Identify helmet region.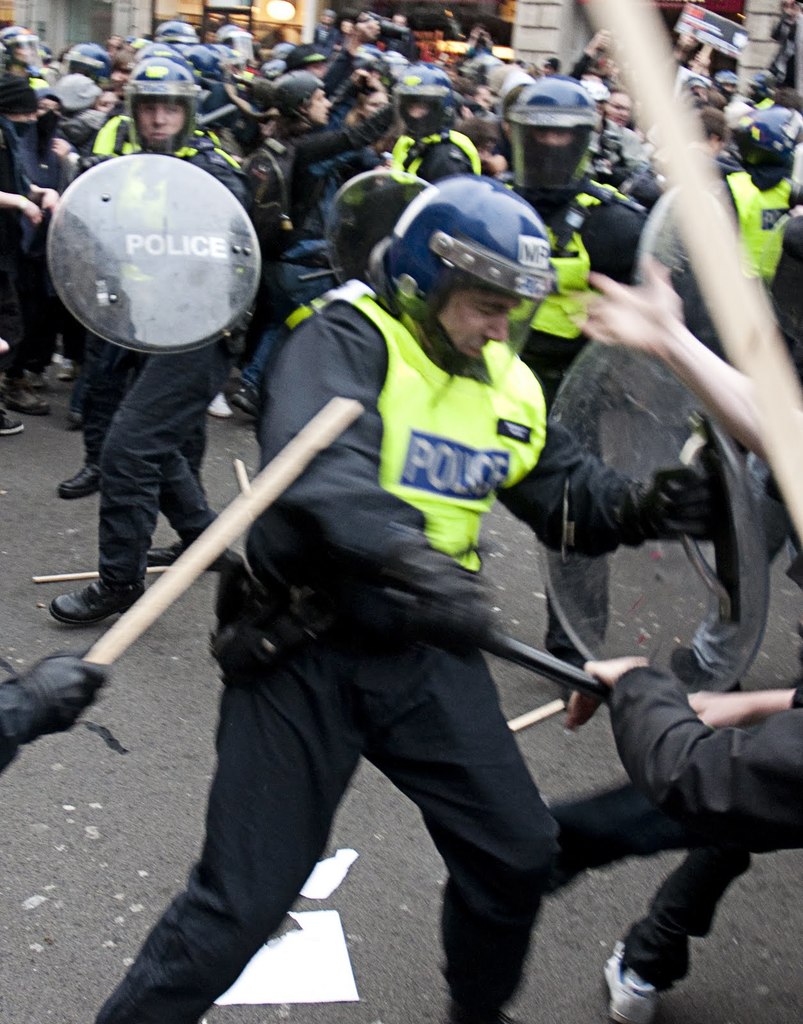
Region: x1=386 y1=61 x2=454 y2=108.
